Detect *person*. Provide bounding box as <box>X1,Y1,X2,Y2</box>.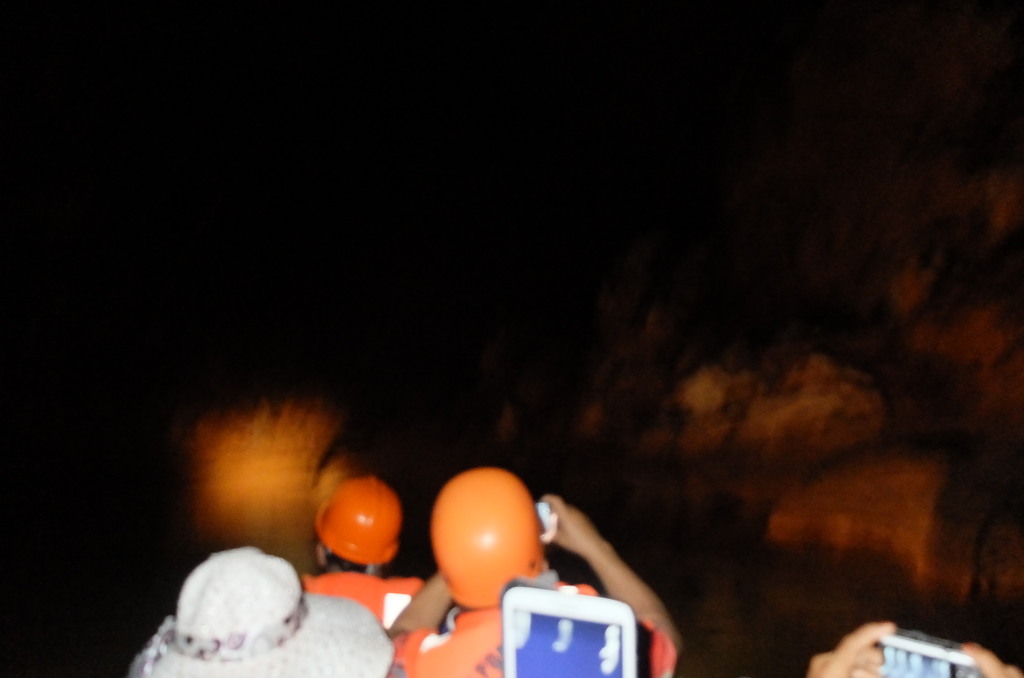
<box>380,458,691,677</box>.
